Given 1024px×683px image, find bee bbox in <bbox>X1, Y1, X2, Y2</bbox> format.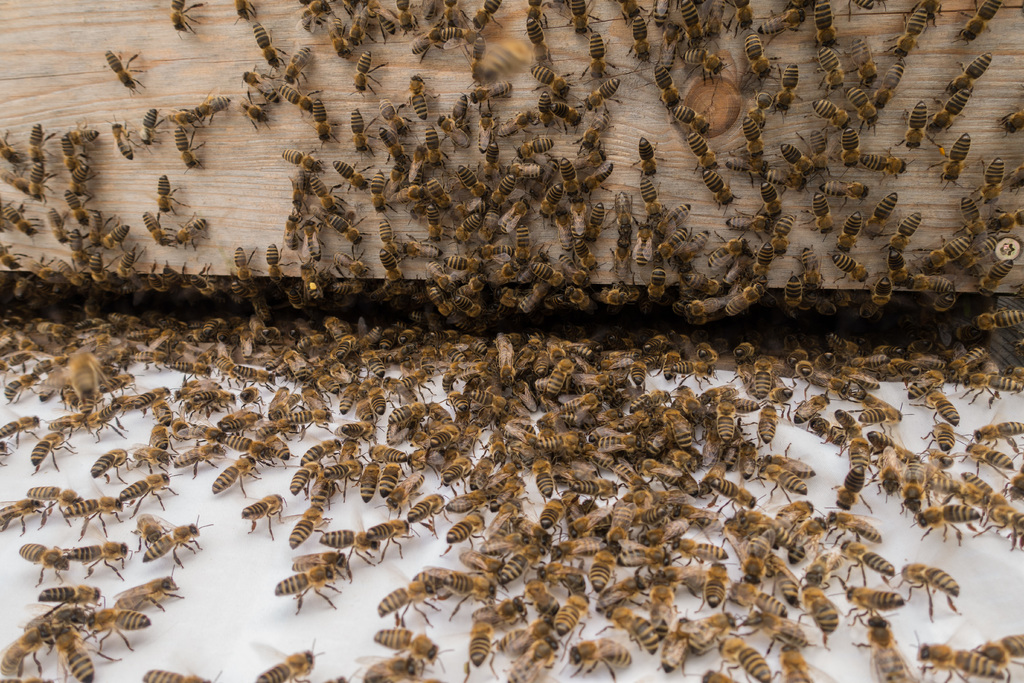
<bbox>515, 290, 547, 313</bbox>.
